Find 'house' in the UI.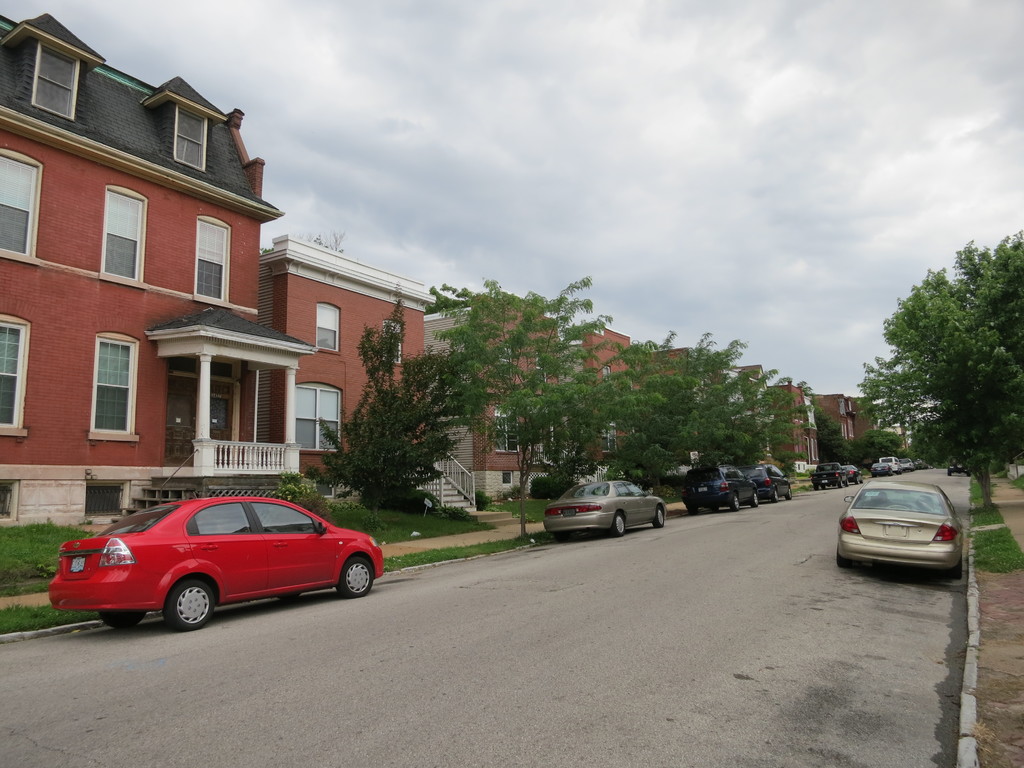
UI element at <region>255, 232, 482, 522</region>.
